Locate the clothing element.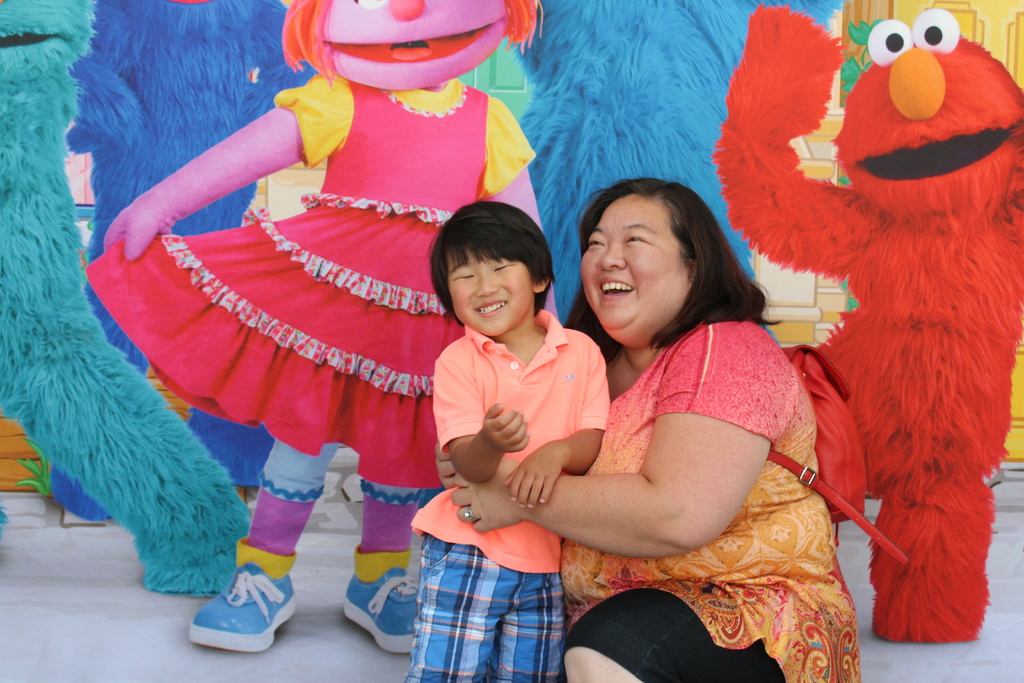
Element bbox: crop(83, 66, 541, 491).
